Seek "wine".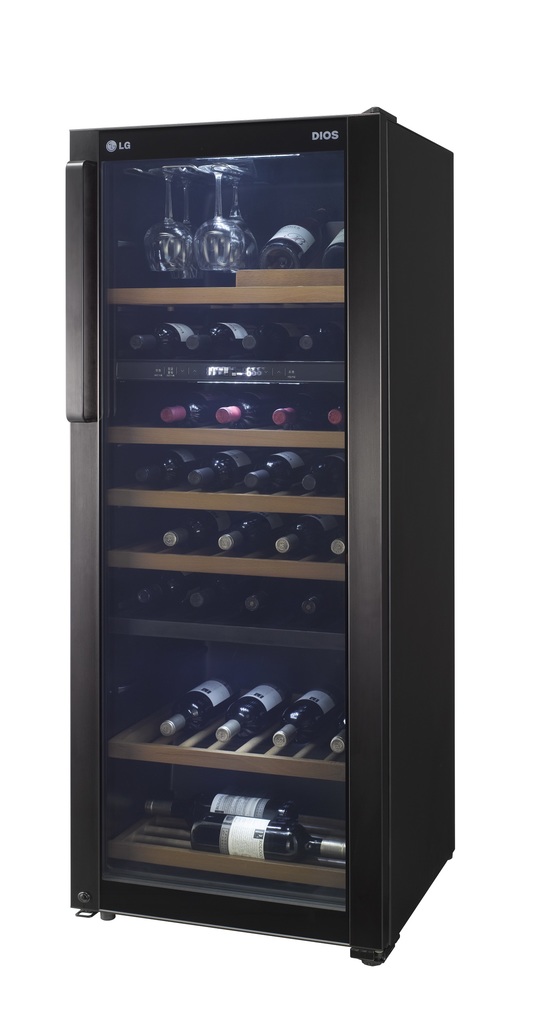
[276, 392, 331, 431].
